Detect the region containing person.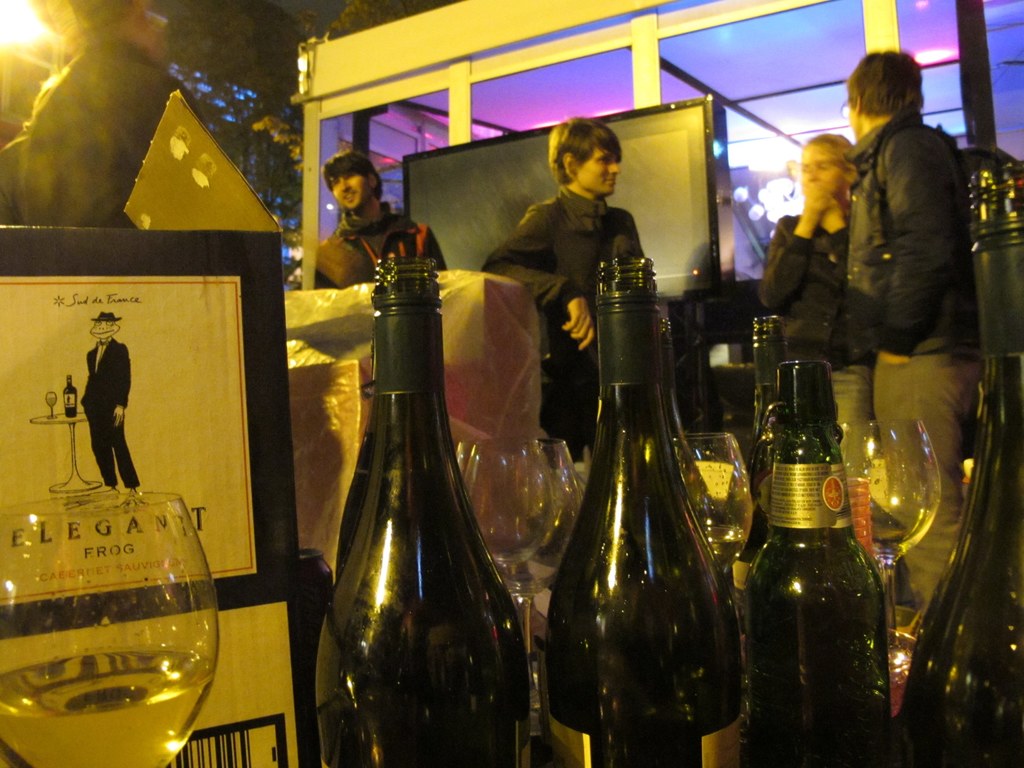
755,129,864,463.
